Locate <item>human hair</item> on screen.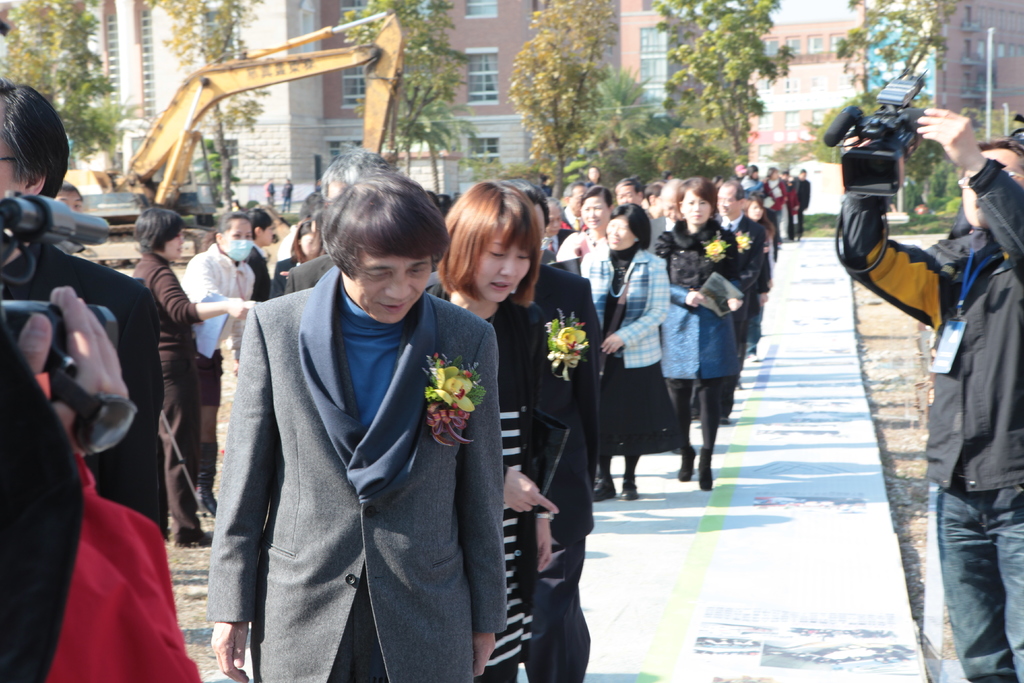
On screen at region(607, 195, 653, 259).
